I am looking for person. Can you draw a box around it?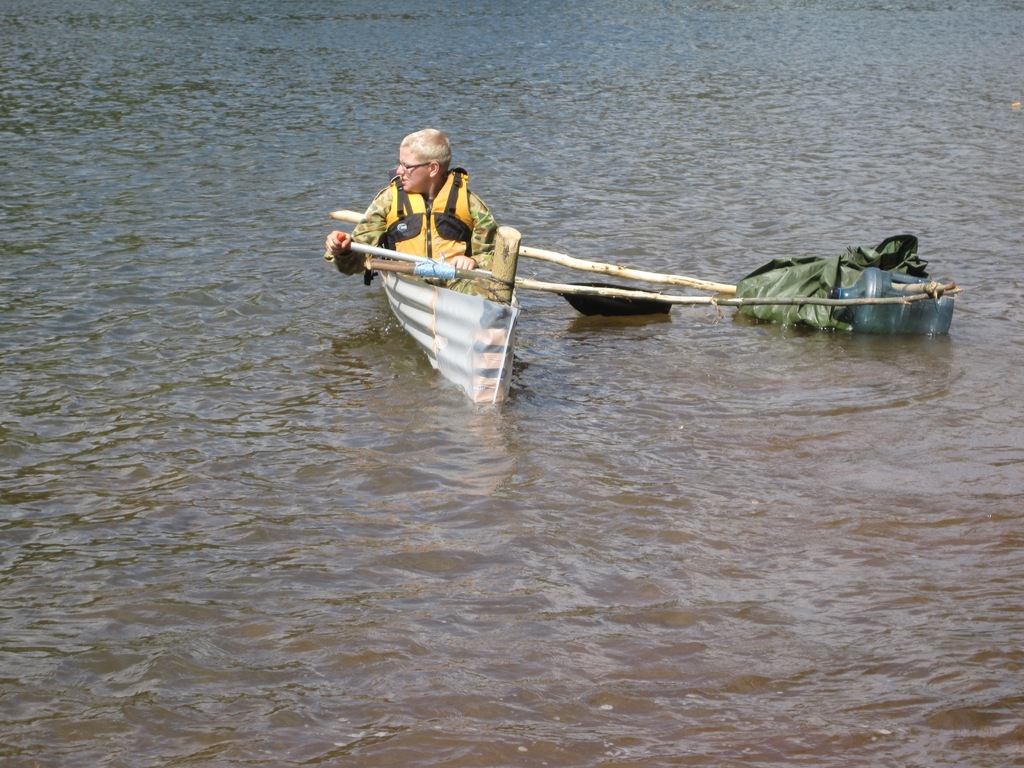
Sure, the bounding box is BBox(337, 124, 566, 402).
